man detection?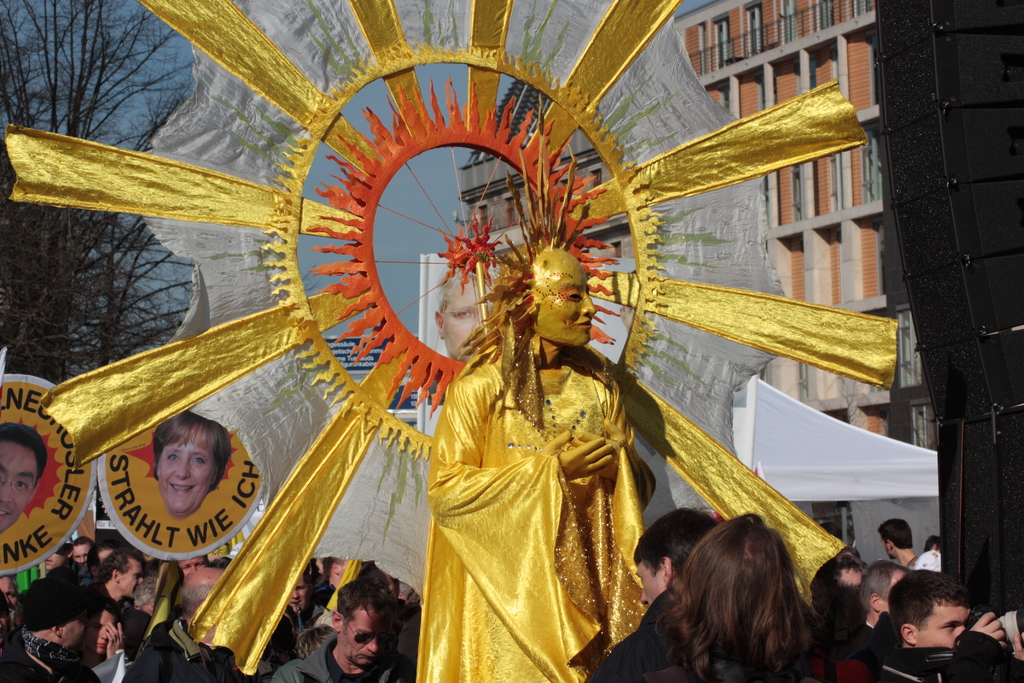
93, 553, 145, 614
